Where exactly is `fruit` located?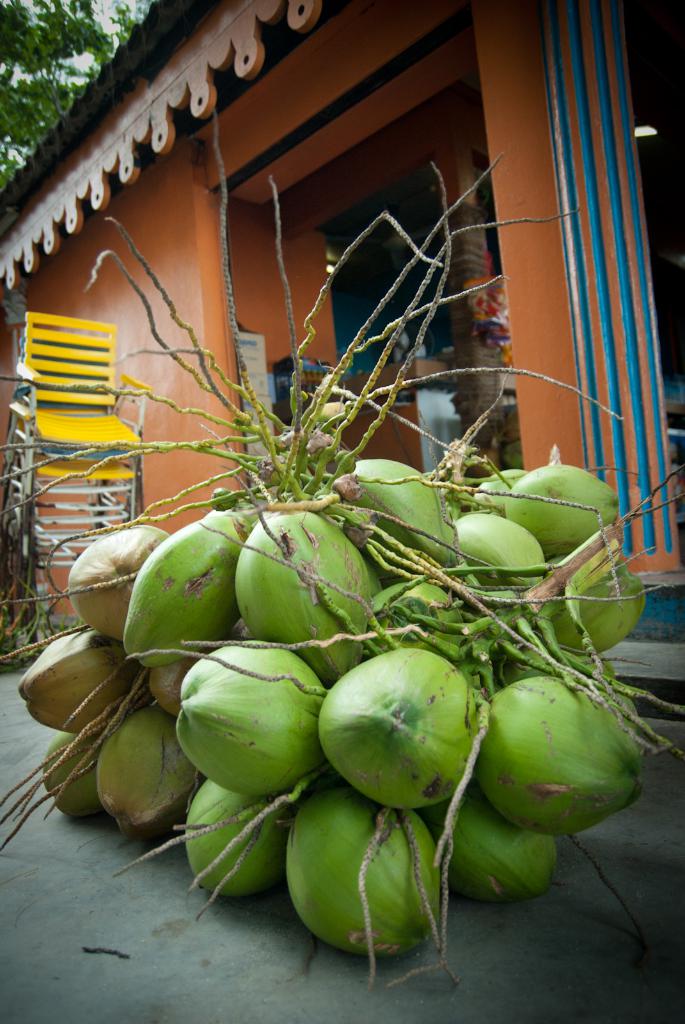
Its bounding box is <box>317,652,494,810</box>.
